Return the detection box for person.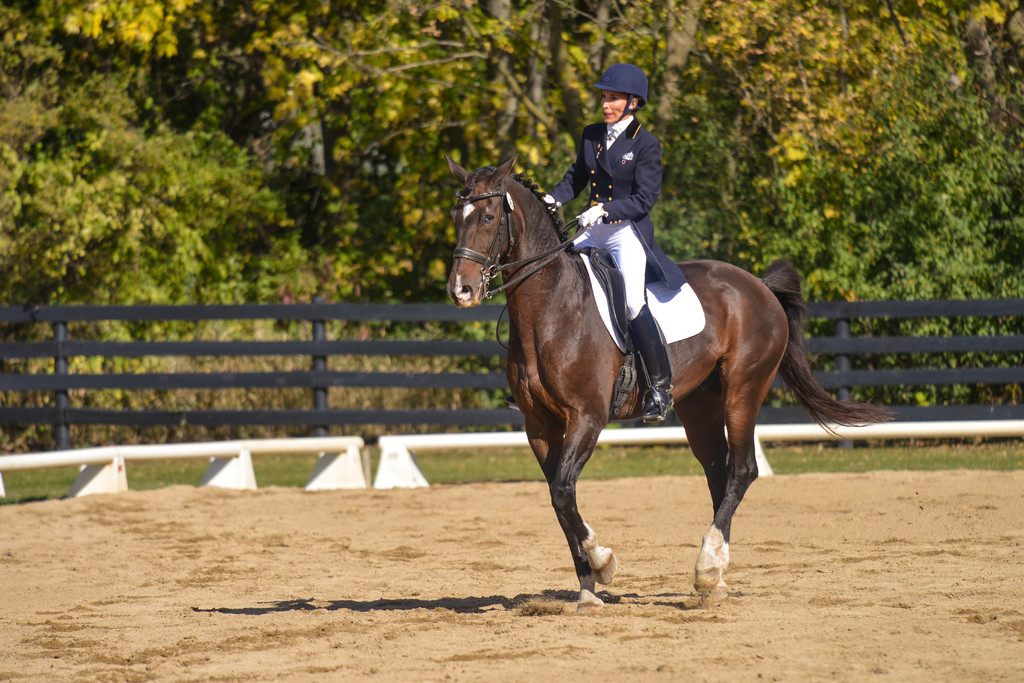
<region>540, 63, 685, 424</region>.
